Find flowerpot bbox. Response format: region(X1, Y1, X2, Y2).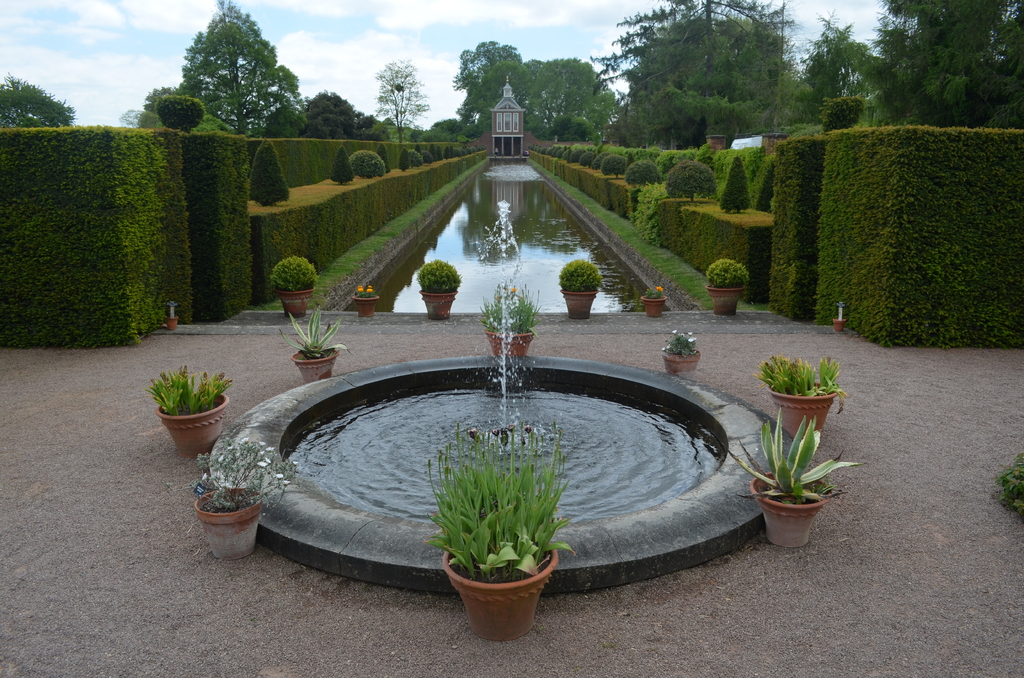
region(168, 315, 180, 333).
